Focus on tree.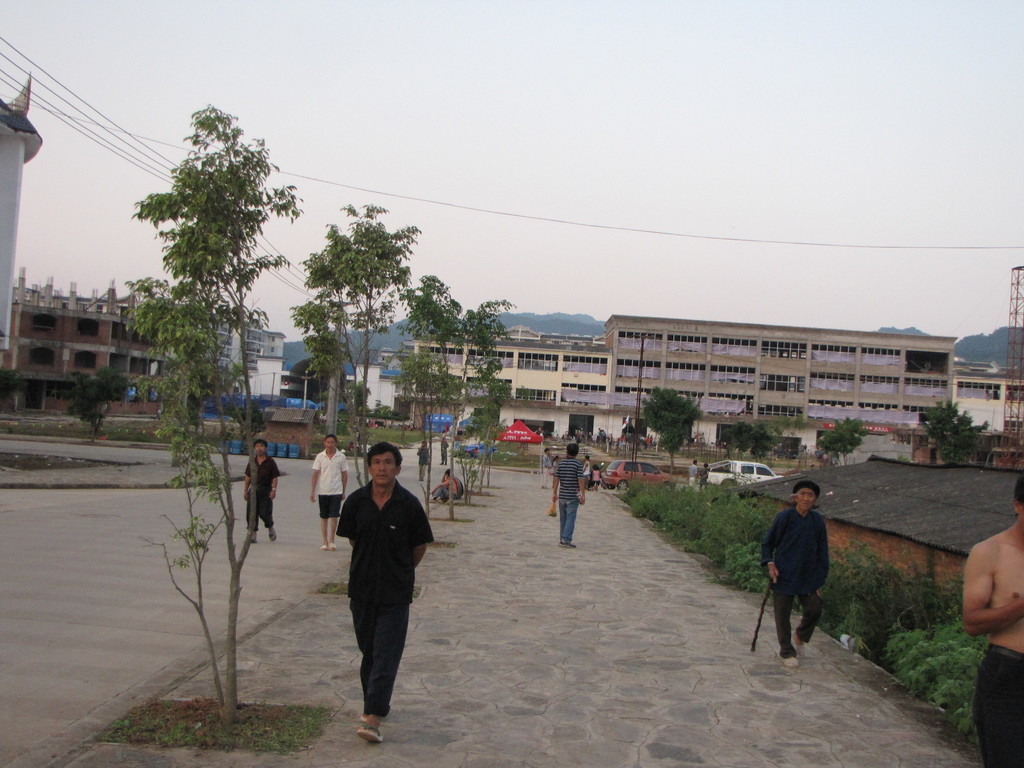
Focused at 390, 341, 419, 450.
